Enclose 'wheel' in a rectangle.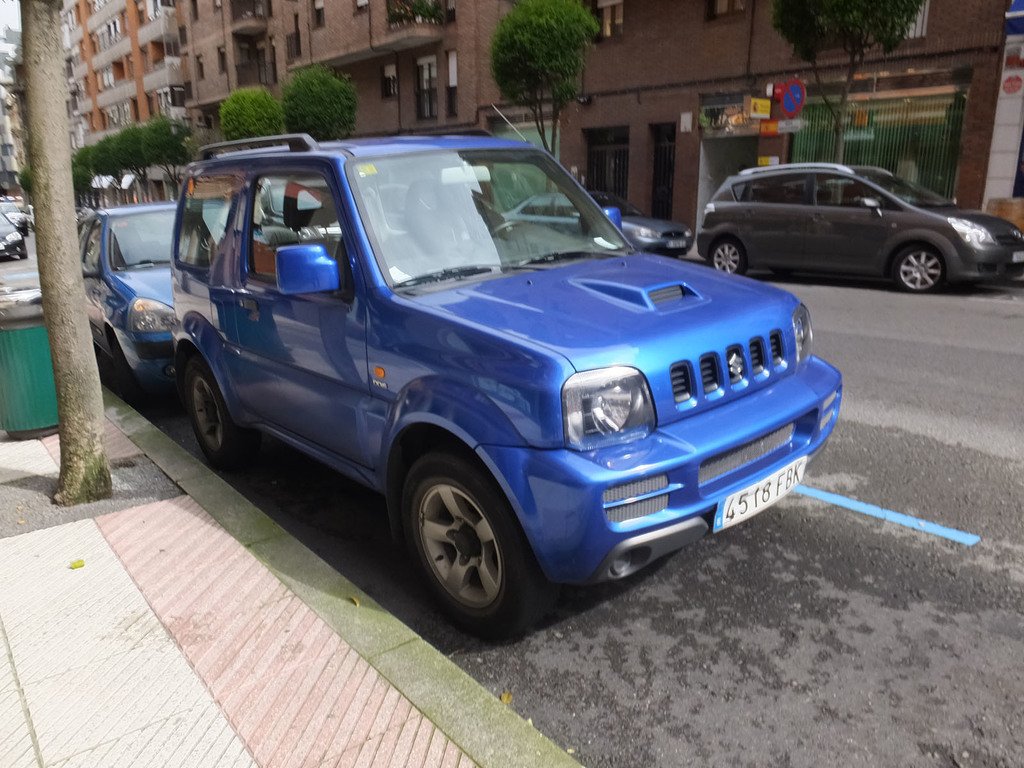
394, 457, 527, 627.
